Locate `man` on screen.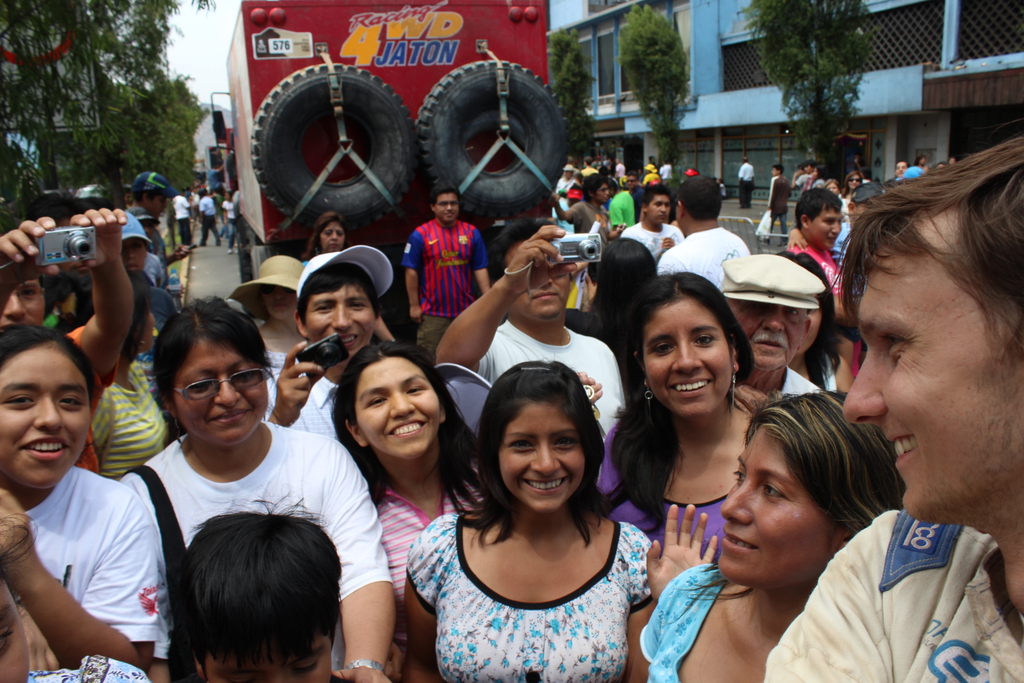
On screen at (127, 165, 196, 282).
